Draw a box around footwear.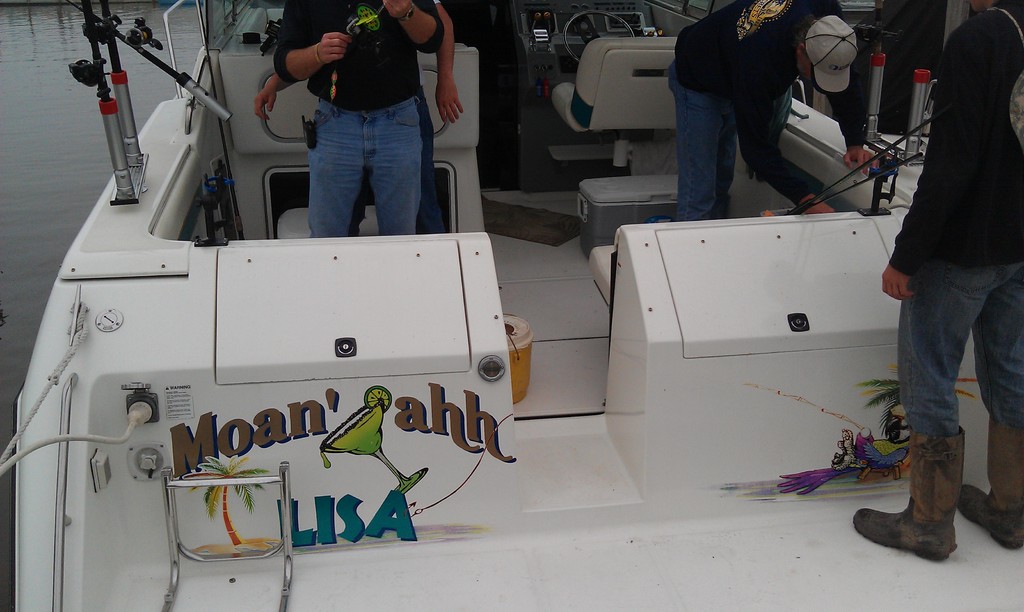
box=[870, 439, 975, 577].
